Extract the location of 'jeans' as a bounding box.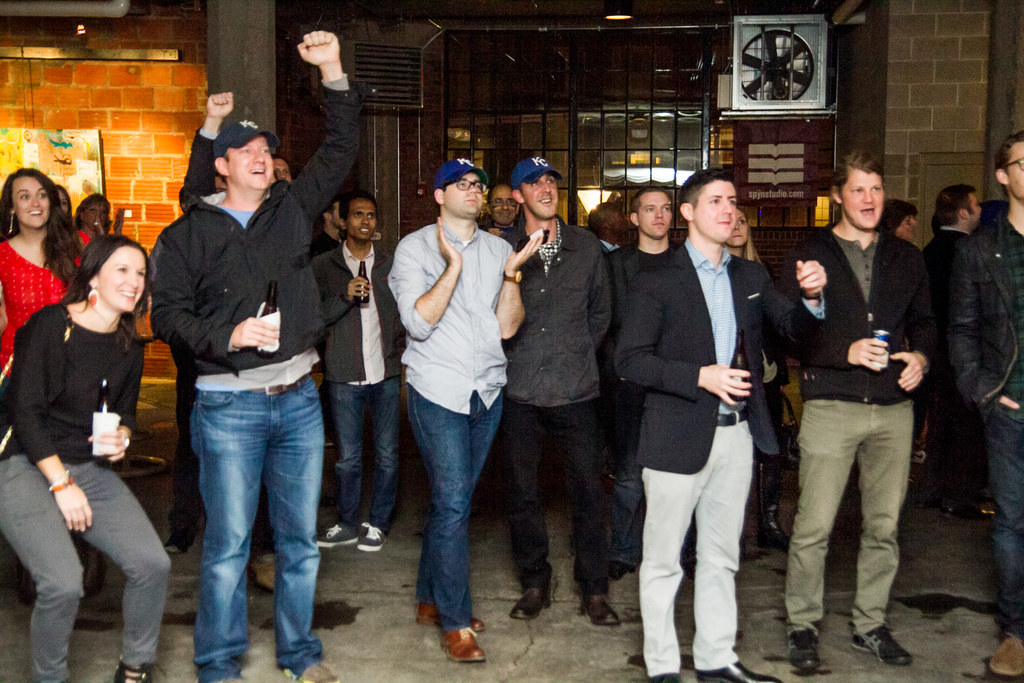
left=172, top=368, right=320, bottom=682.
